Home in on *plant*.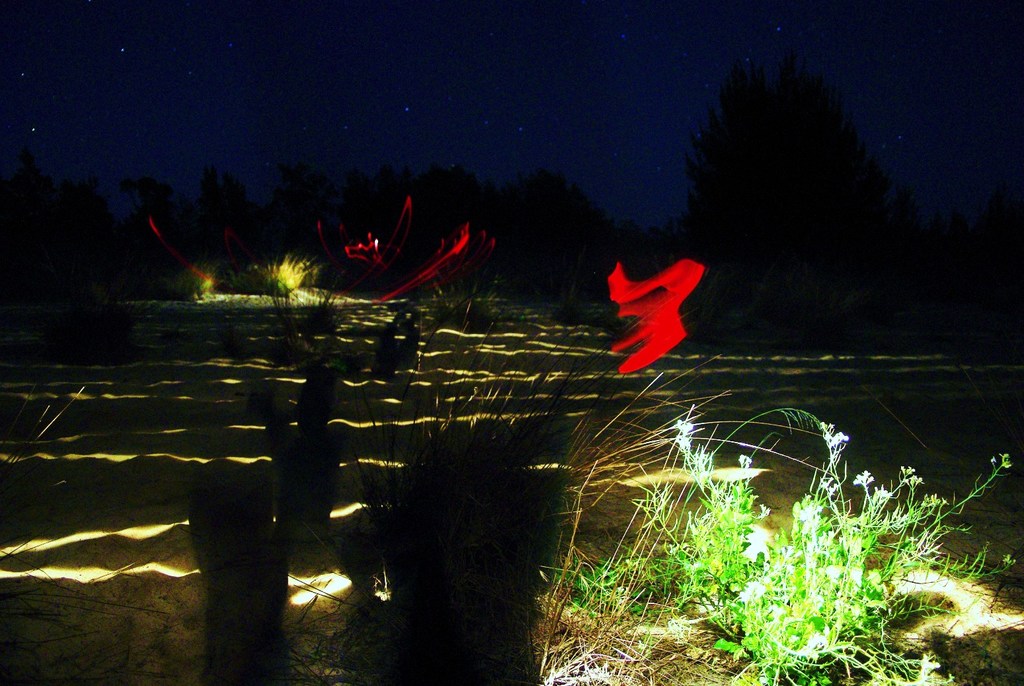
Homed in at BBox(187, 265, 221, 294).
